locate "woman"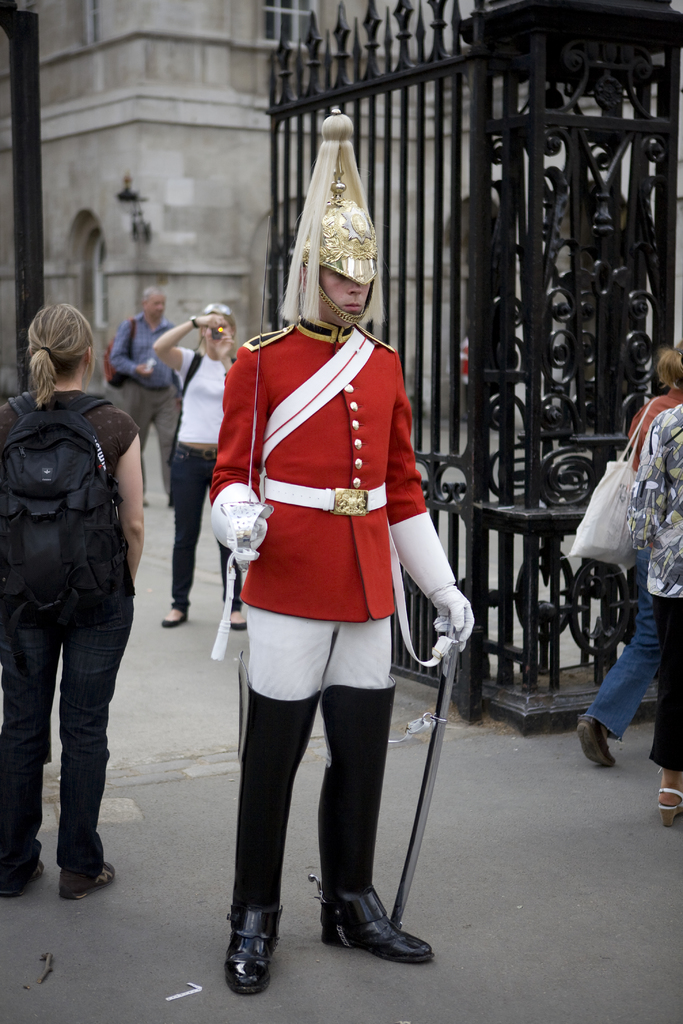
BBox(153, 300, 248, 629)
